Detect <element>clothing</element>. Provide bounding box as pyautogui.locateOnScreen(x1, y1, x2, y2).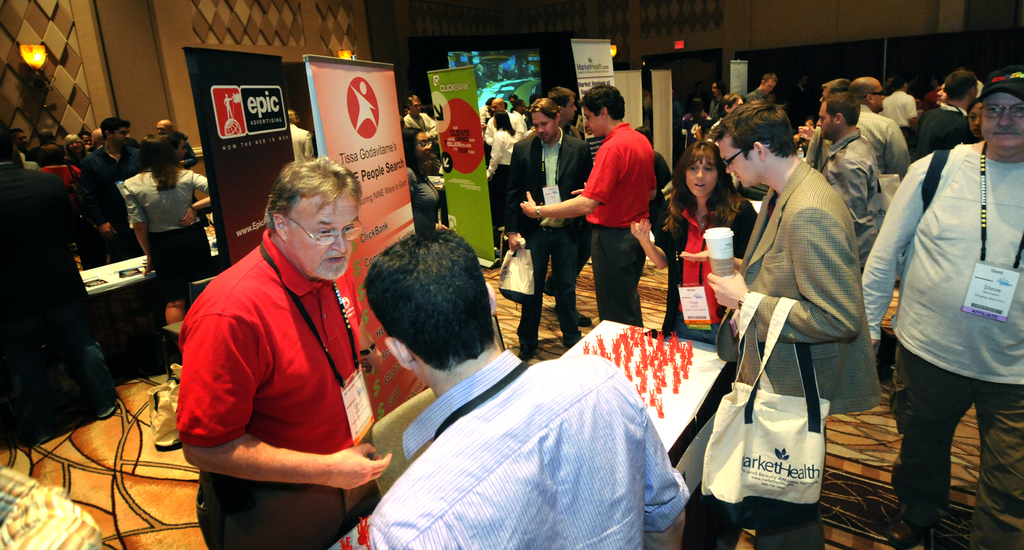
pyautogui.locateOnScreen(292, 122, 318, 163).
